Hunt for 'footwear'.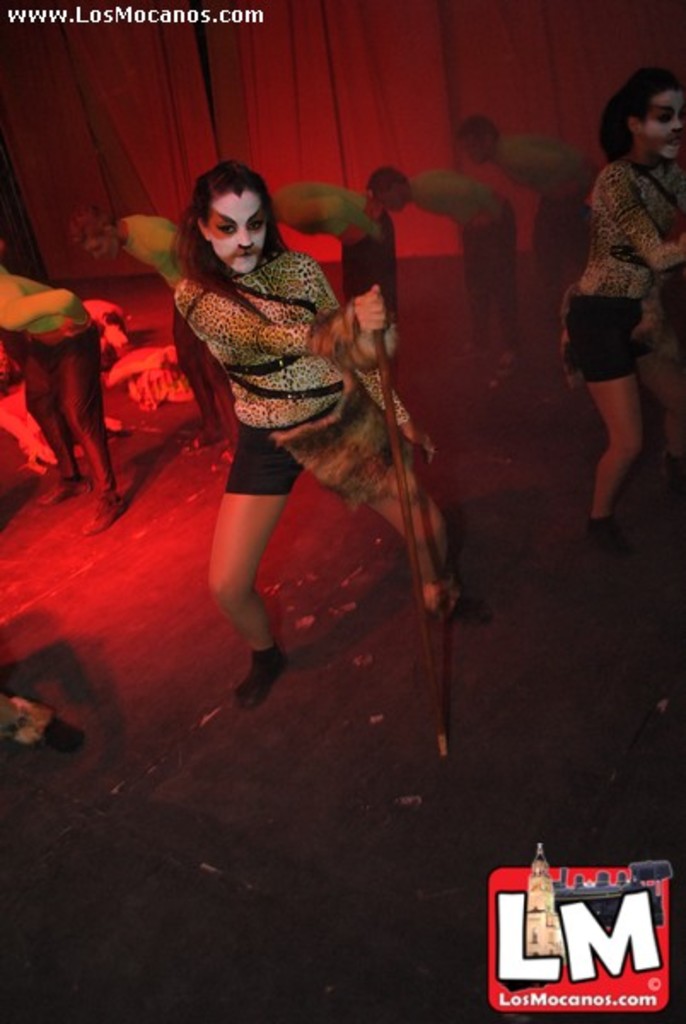
Hunted down at 239/623/290/719.
